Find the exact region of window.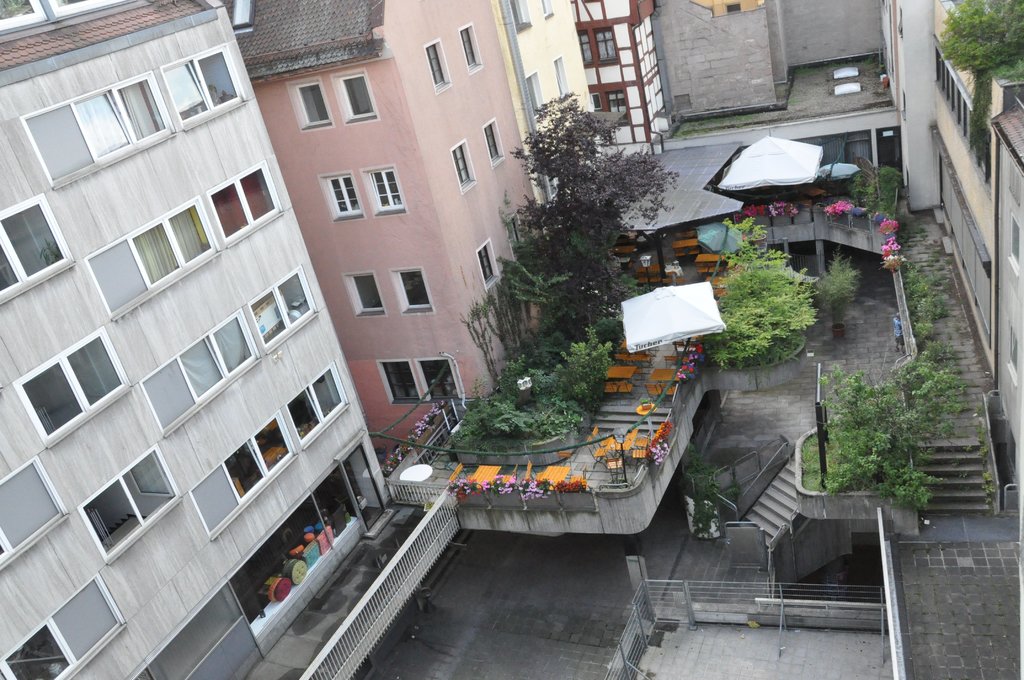
Exact region: 17 325 129 447.
